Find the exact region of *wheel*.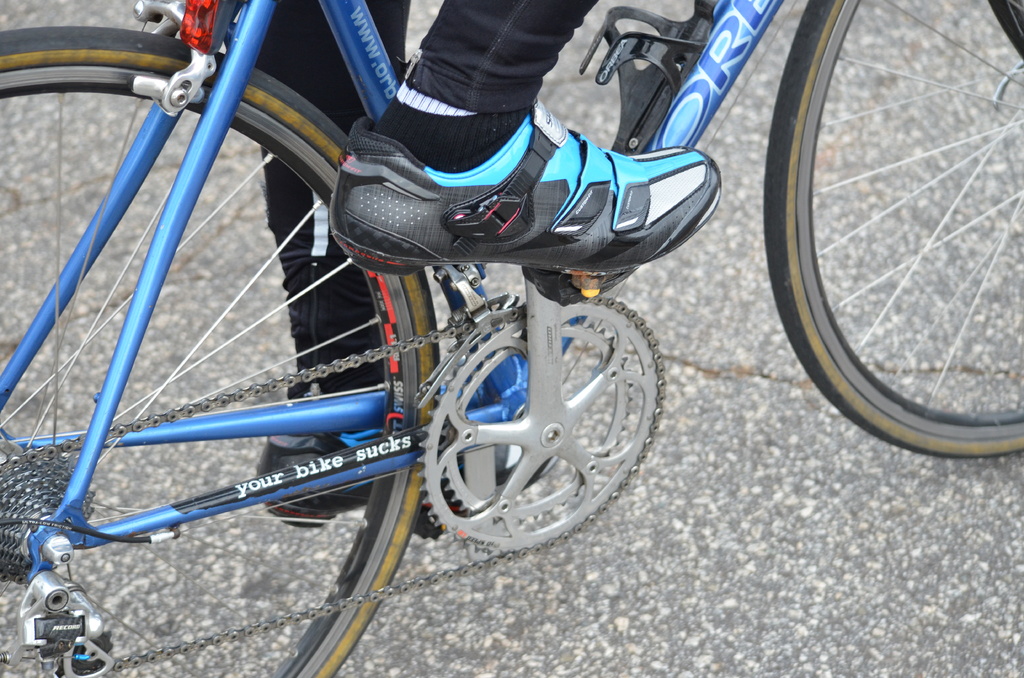
Exact region: (left=767, top=0, right=1023, bottom=458).
